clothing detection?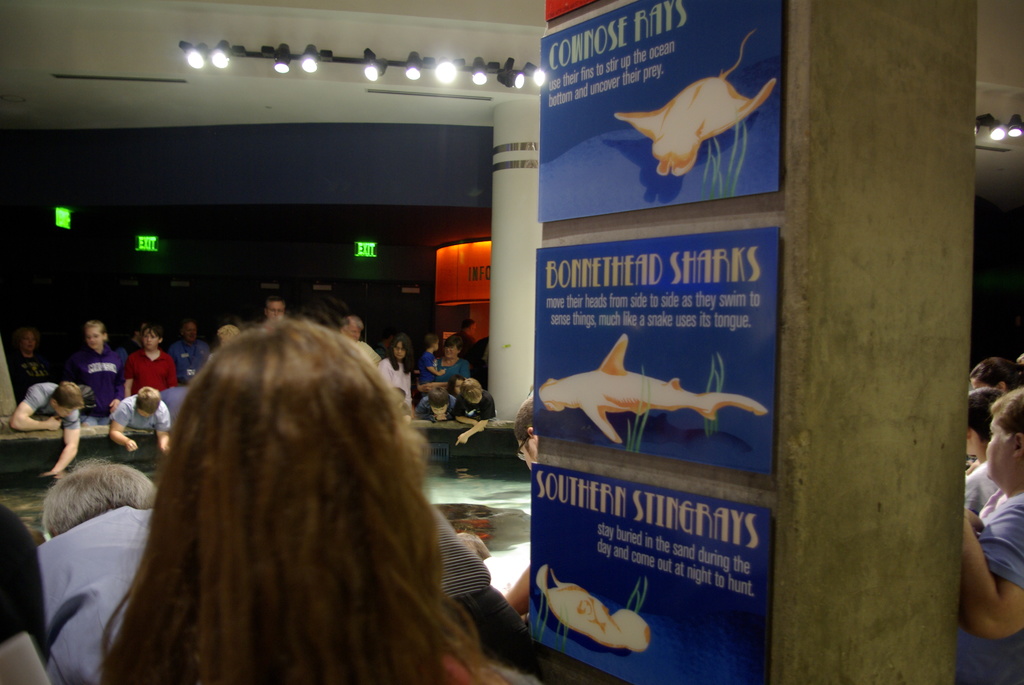
bbox=(125, 345, 181, 401)
